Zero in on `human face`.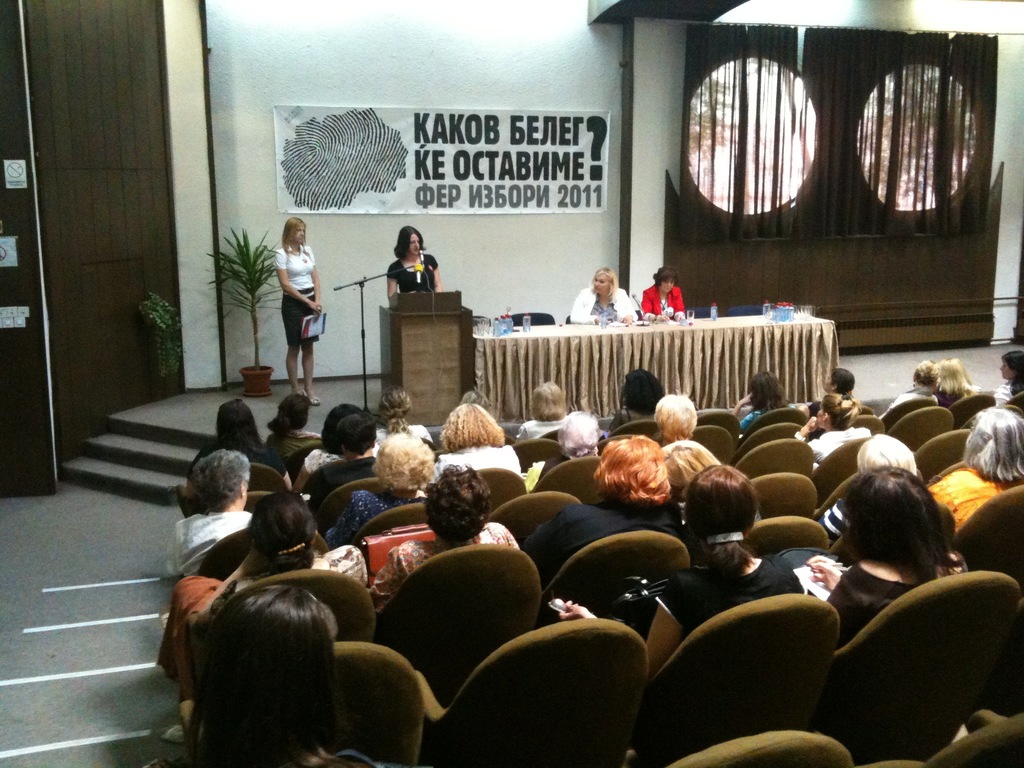
Zeroed in: left=662, top=278, right=674, bottom=292.
